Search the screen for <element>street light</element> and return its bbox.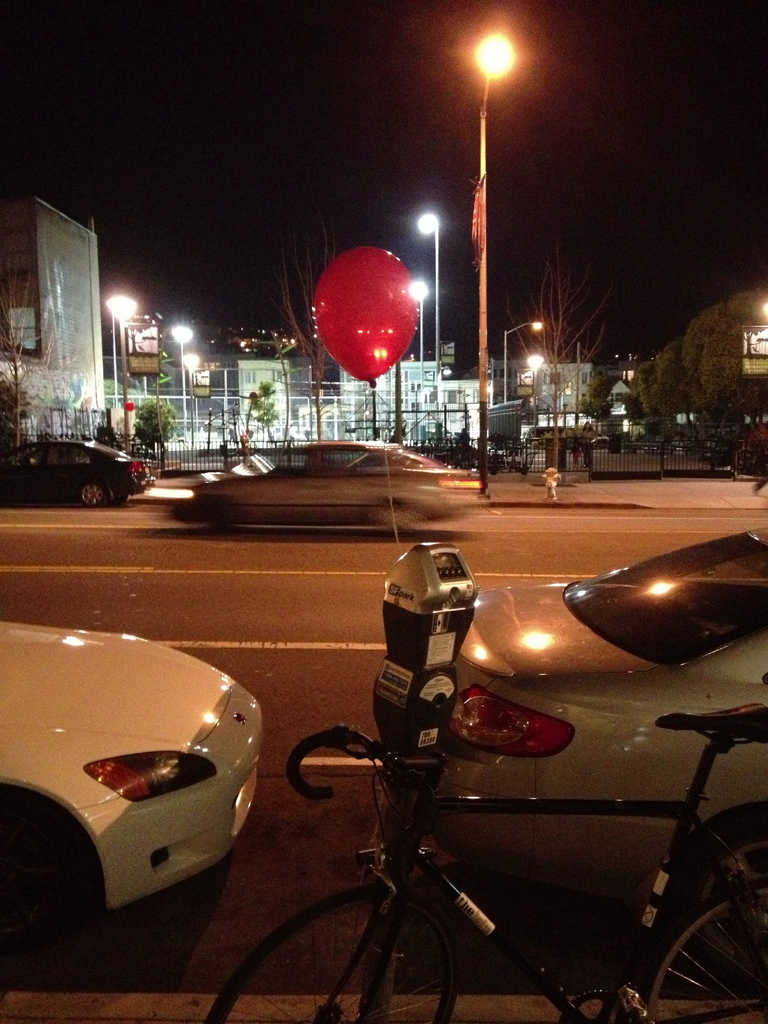
Found: BBox(182, 353, 201, 435).
